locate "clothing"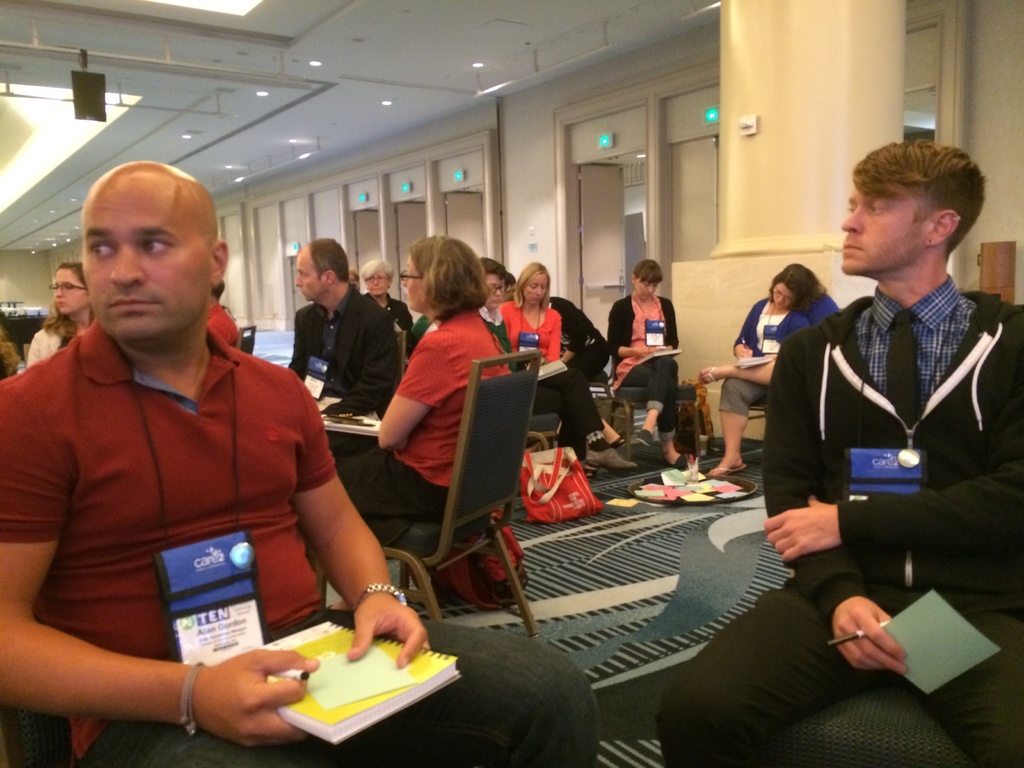
654/273/1023/767
